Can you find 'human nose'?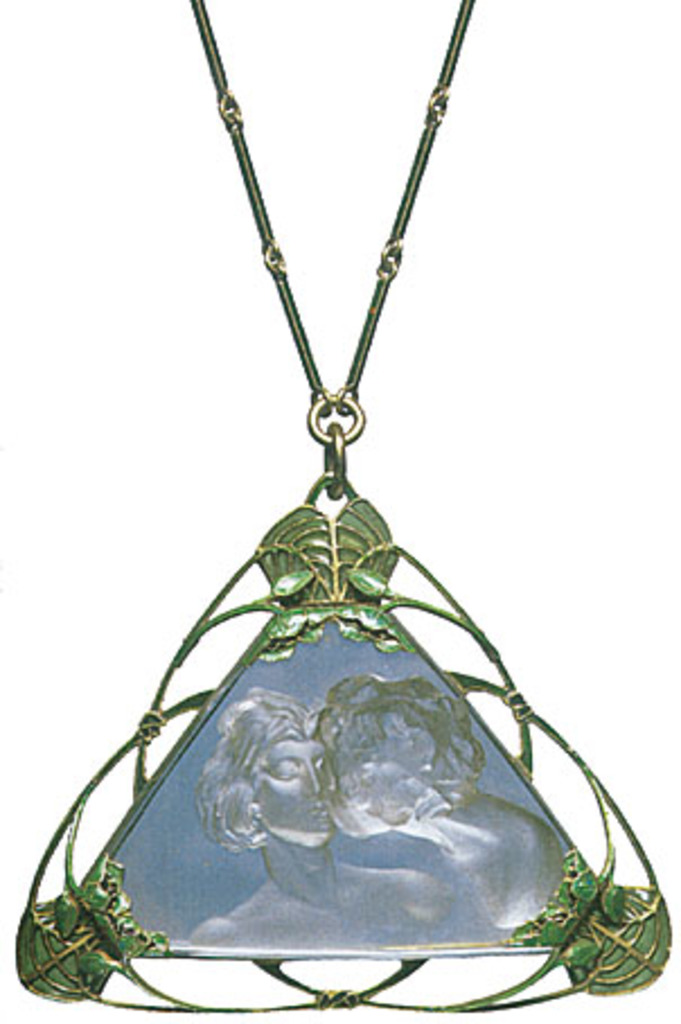
Yes, bounding box: <bbox>298, 765, 327, 798</bbox>.
